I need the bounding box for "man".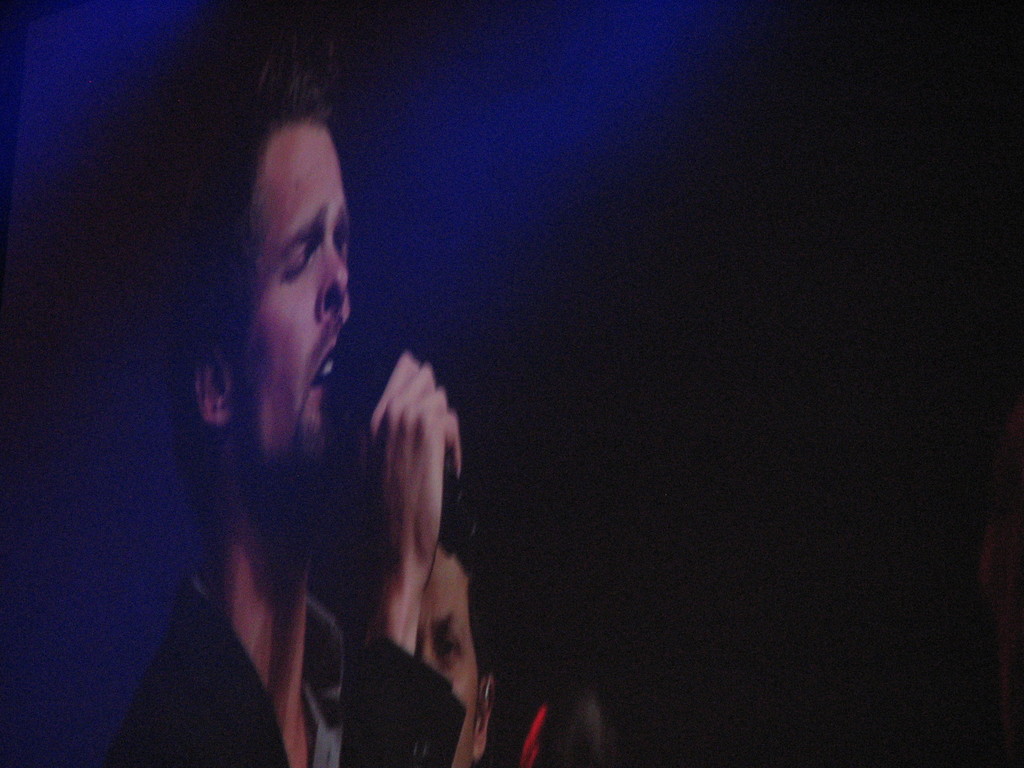
Here it is: Rect(115, 56, 470, 767).
